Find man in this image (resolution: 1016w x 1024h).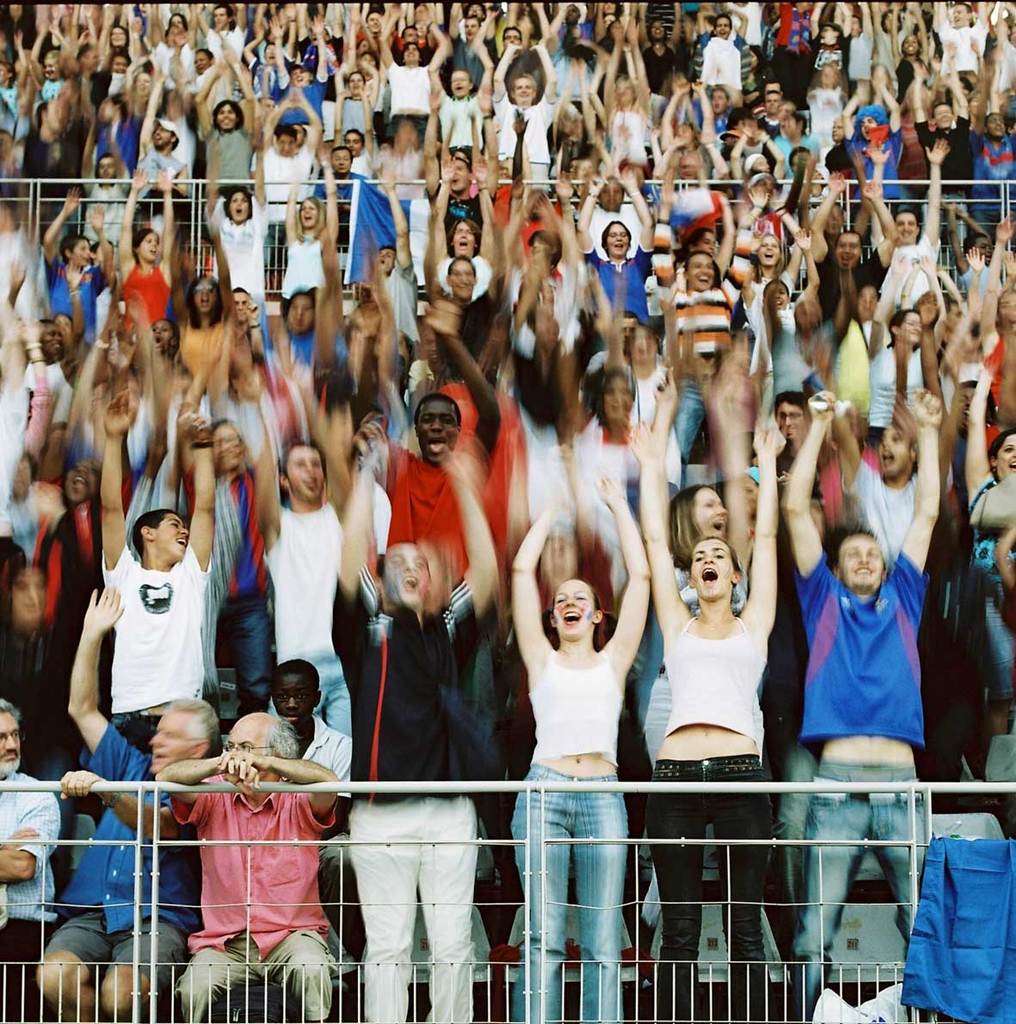
871, 136, 951, 336.
